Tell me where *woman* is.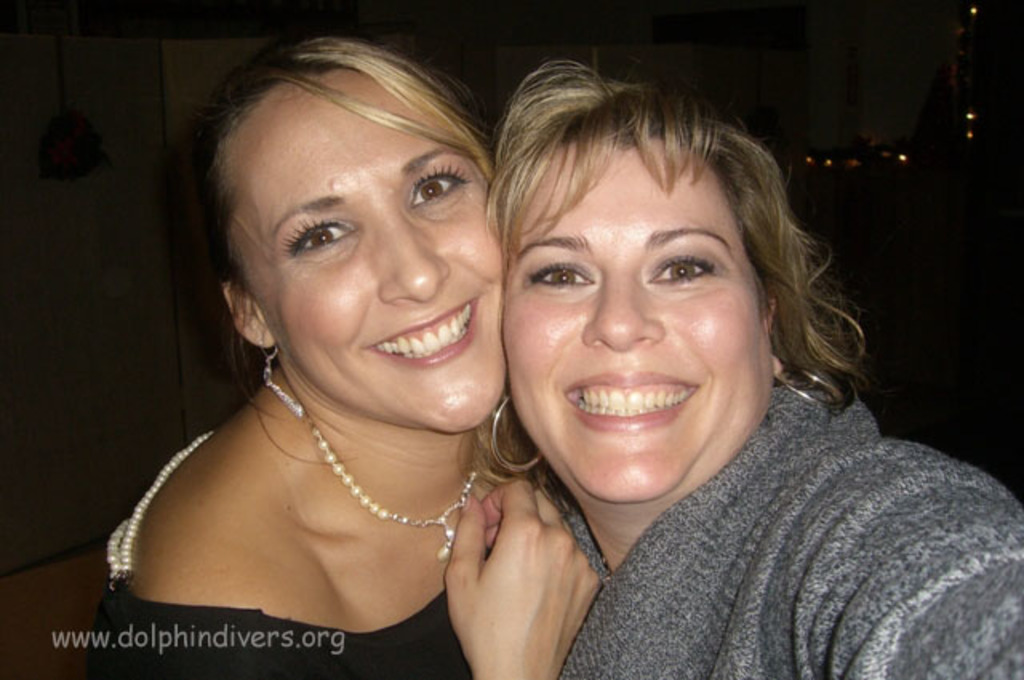
*woman* is at box=[482, 59, 1022, 678].
